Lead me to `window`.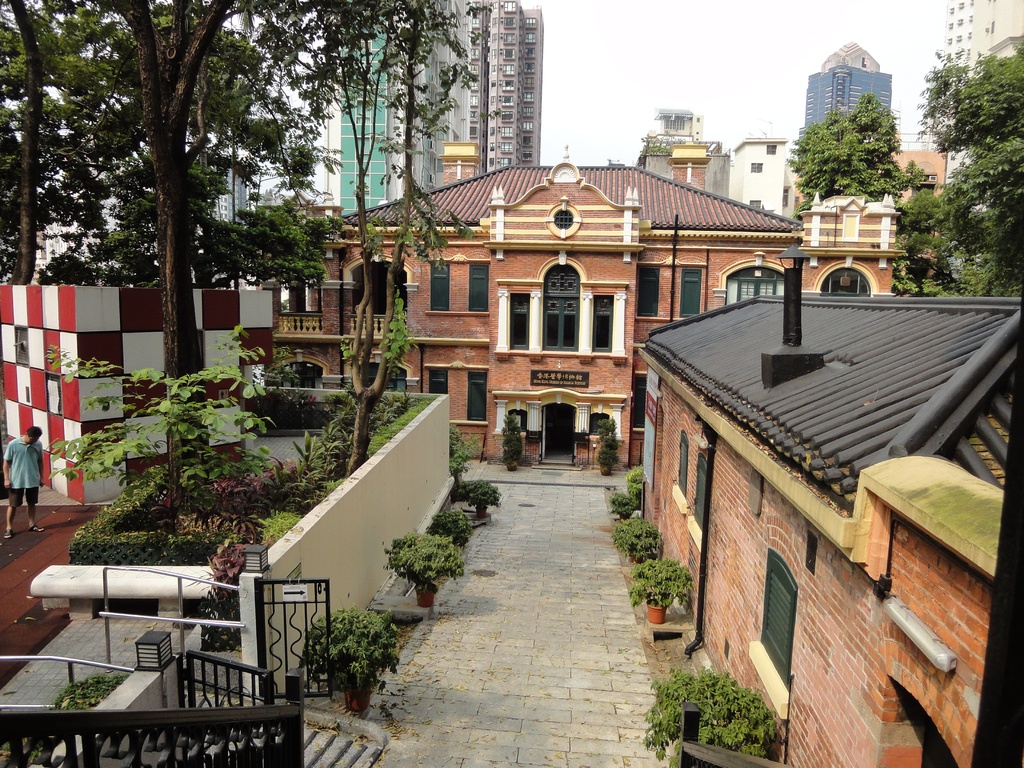
Lead to region(491, 33, 495, 41).
